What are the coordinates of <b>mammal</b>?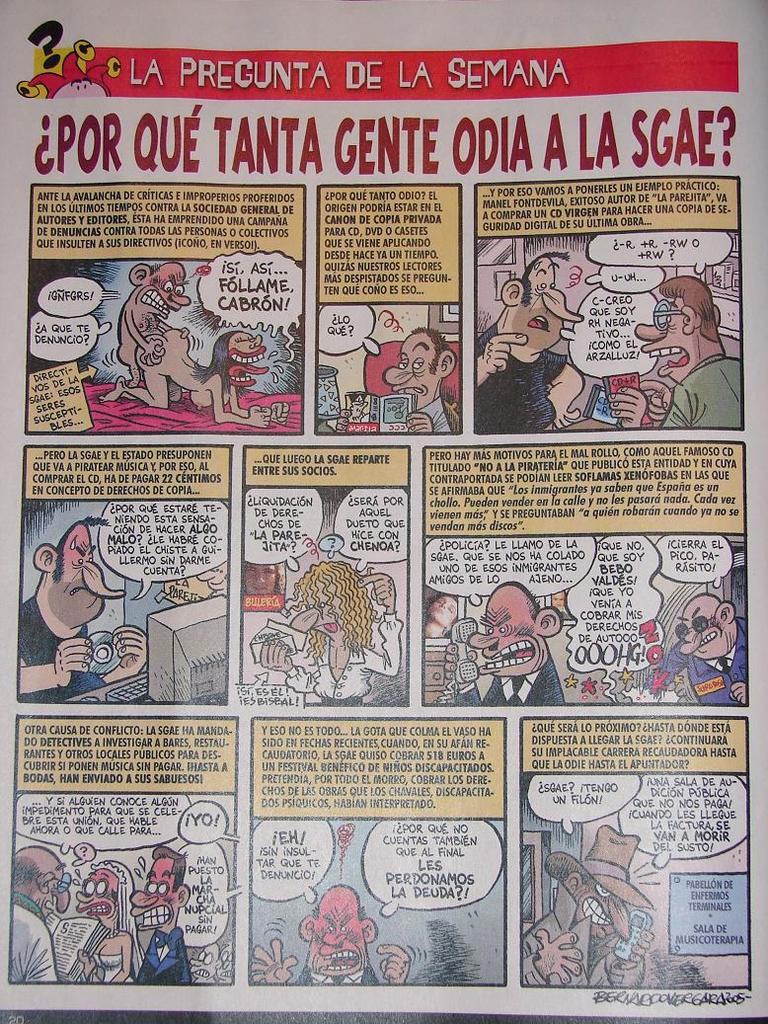
<region>23, 499, 140, 676</region>.
